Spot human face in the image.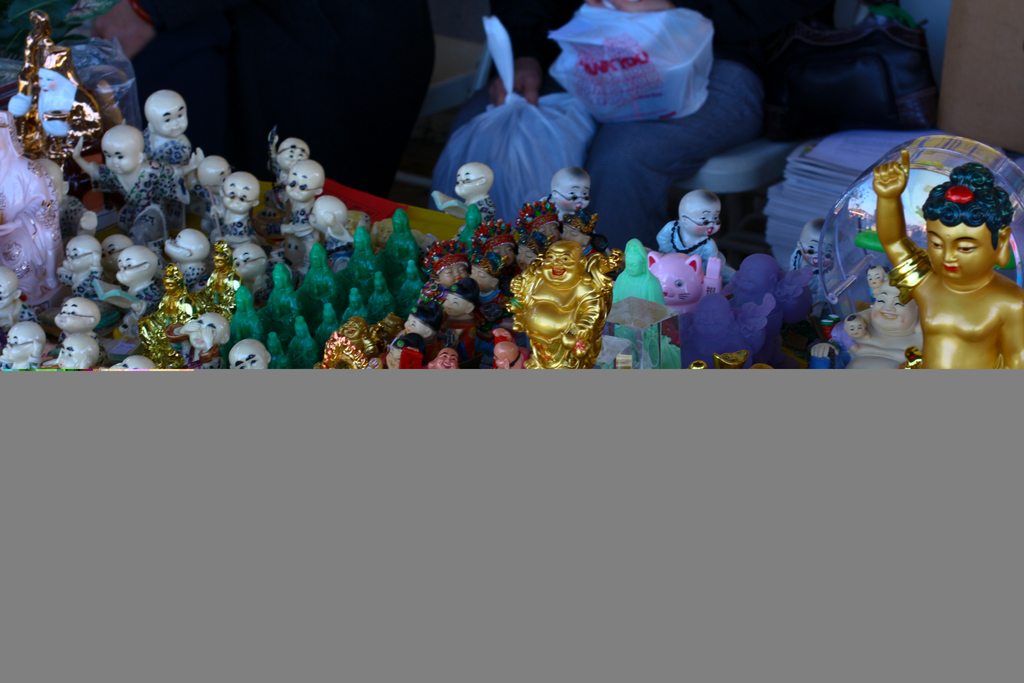
human face found at BBox(561, 222, 586, 246).
